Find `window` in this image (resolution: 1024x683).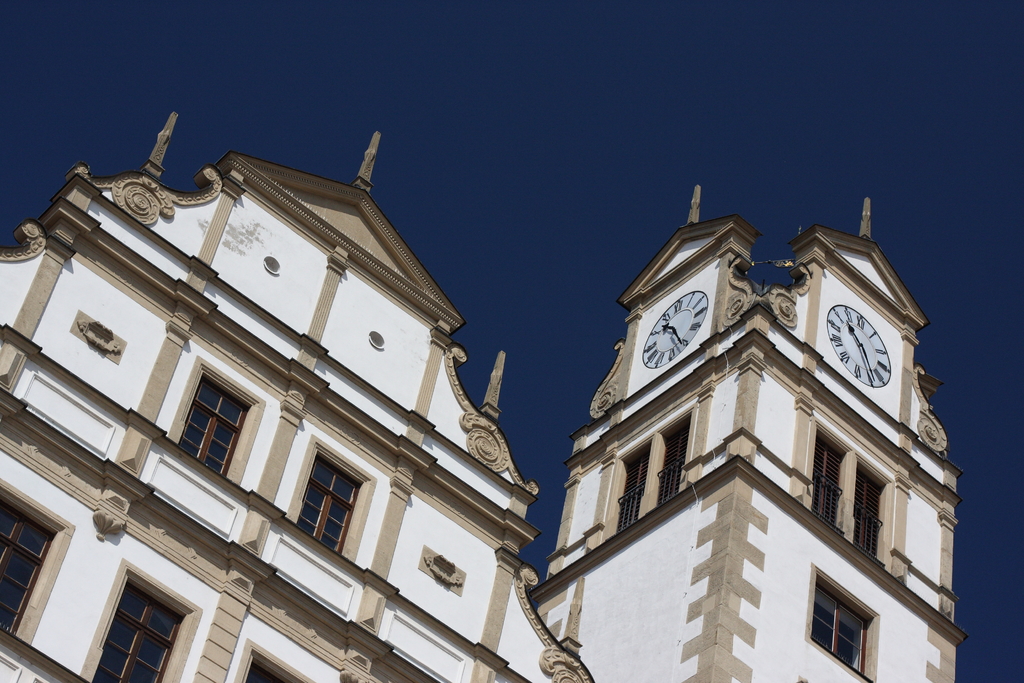
(0,481,62,638).
